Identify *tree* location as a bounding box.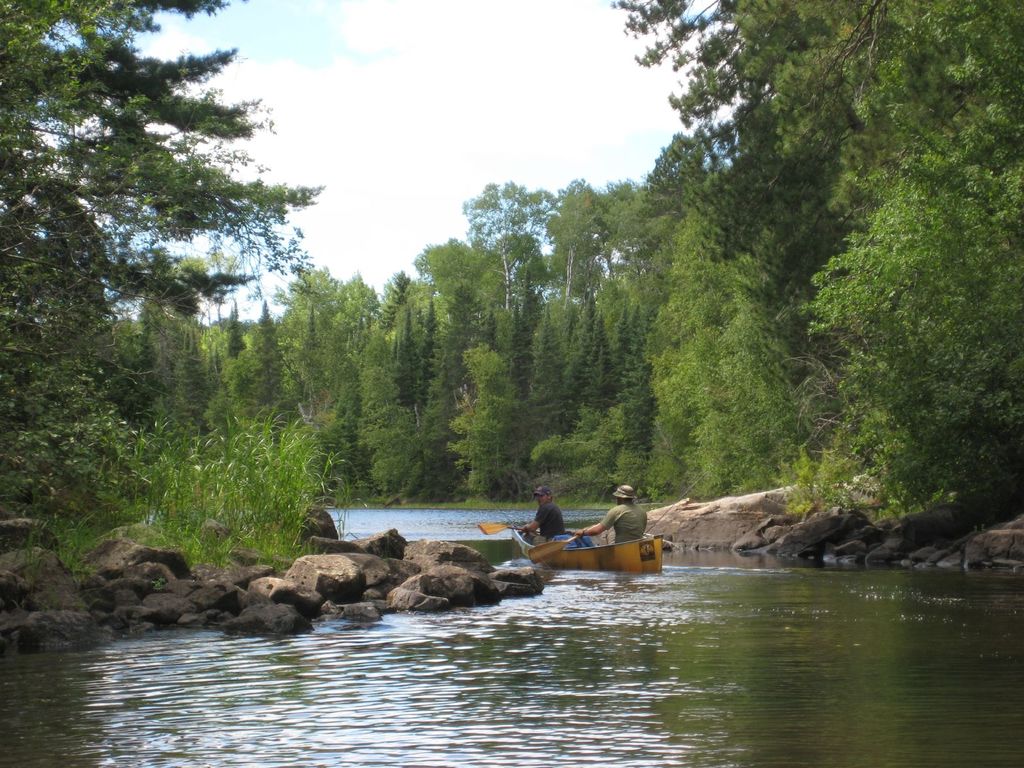
bbox=[0, 0, 199, 513].
